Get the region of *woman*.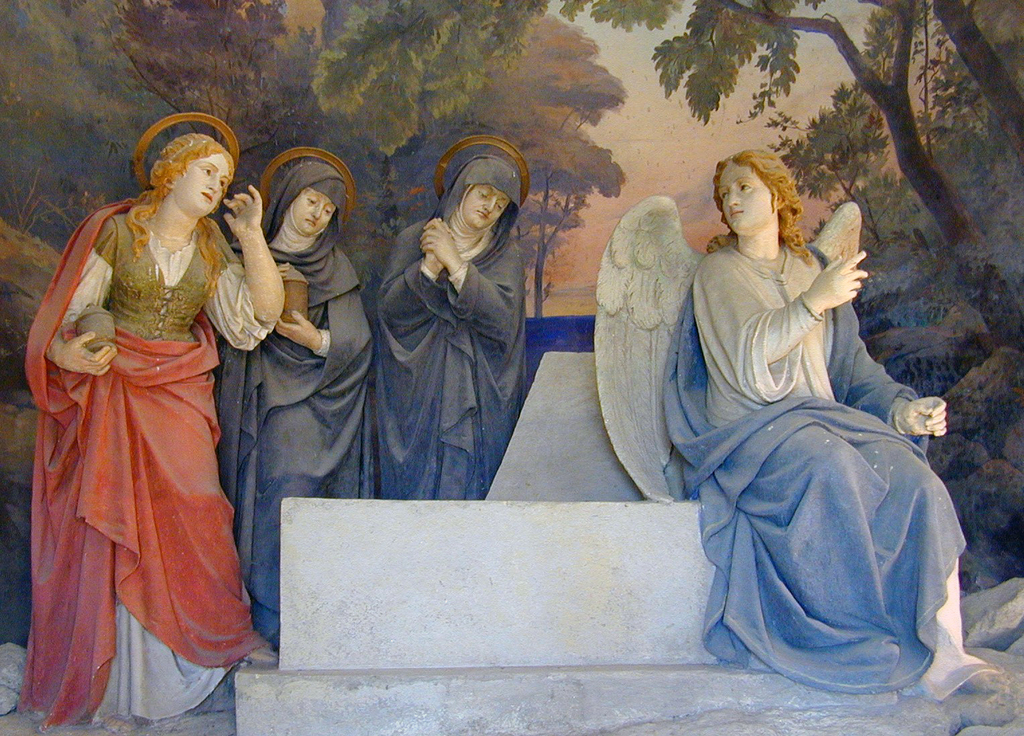
x1=660 y1=152 x2=1001 y2=704.
